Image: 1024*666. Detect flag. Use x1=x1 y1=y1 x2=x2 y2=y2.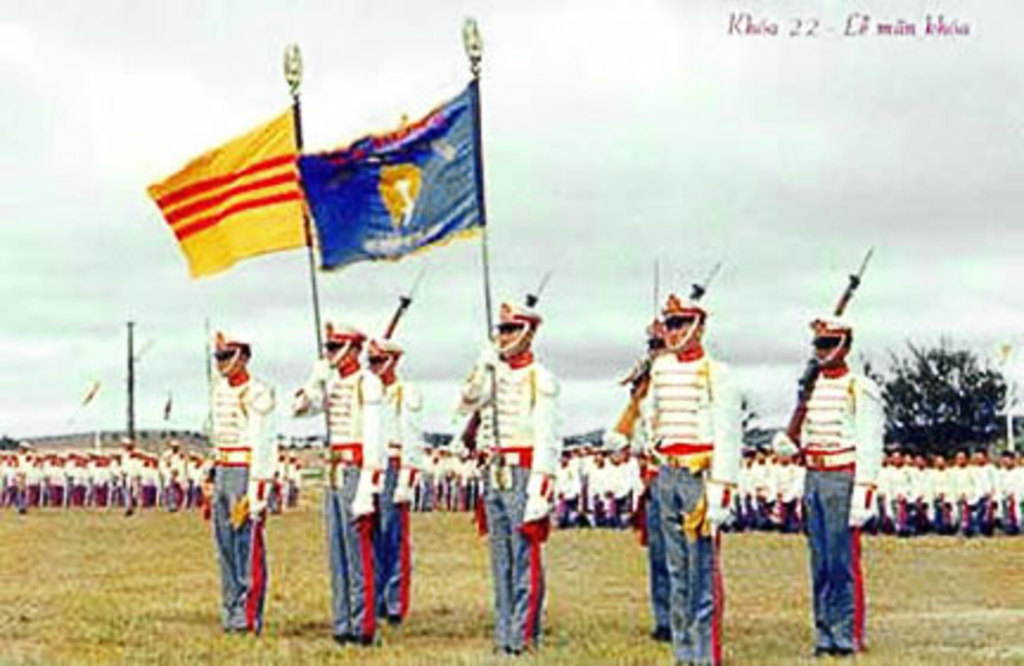
x1=296 y1=73 x2=486 y2=273.
